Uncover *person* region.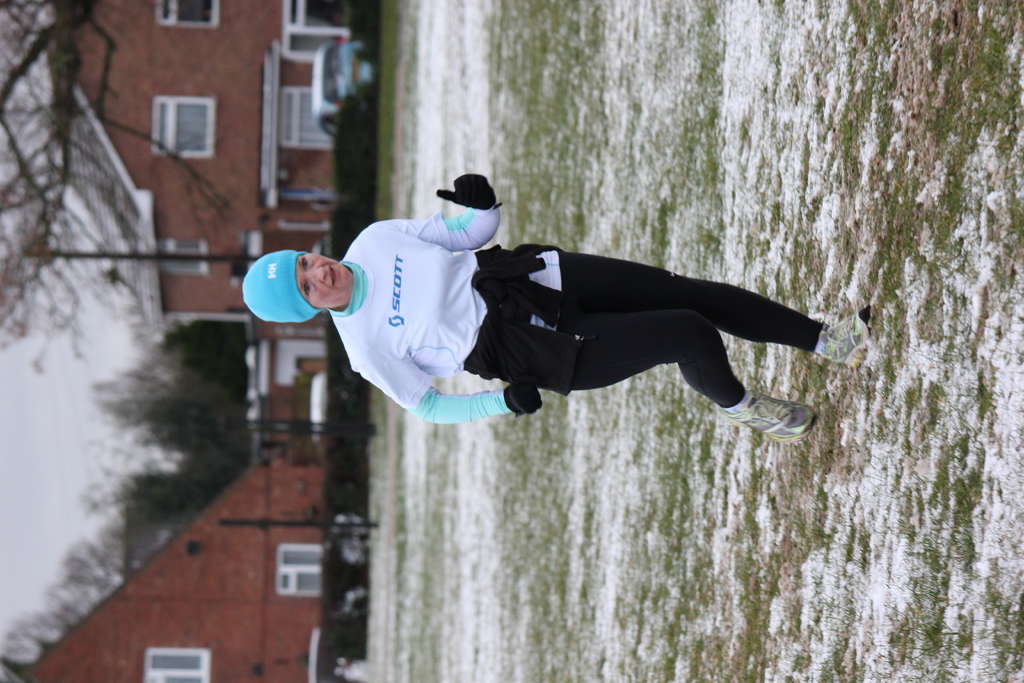
Uncovered: rect(238, 167, 874, 447).
